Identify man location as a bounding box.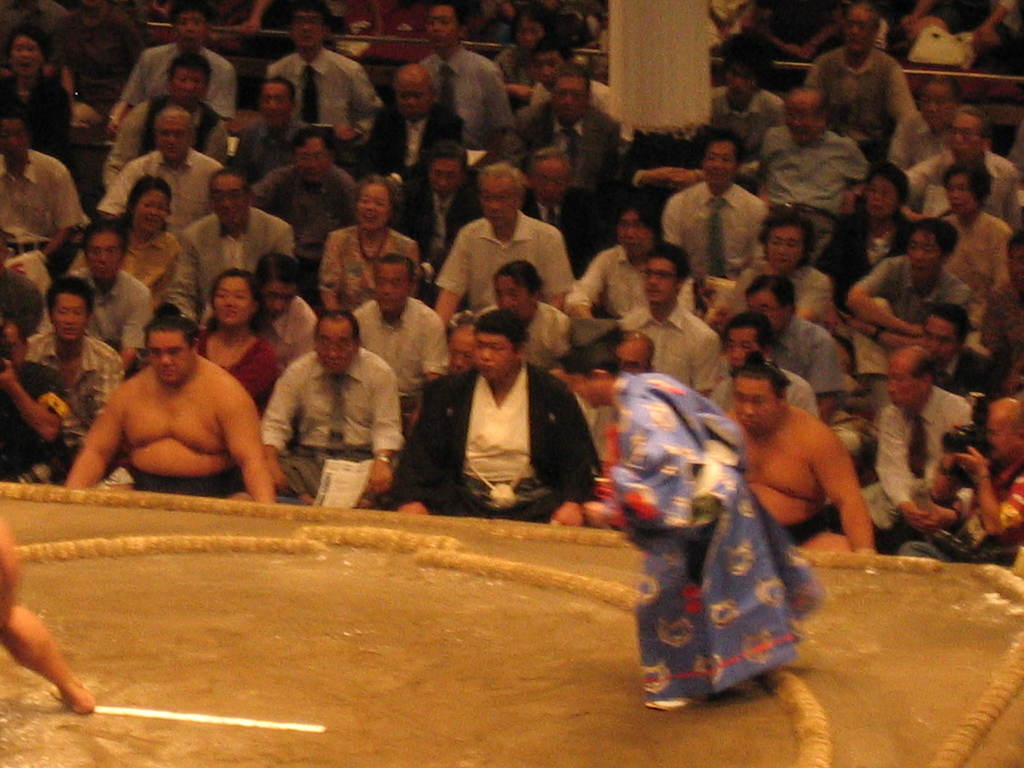
x1=520 y1=70 x2=628 y2=187.
